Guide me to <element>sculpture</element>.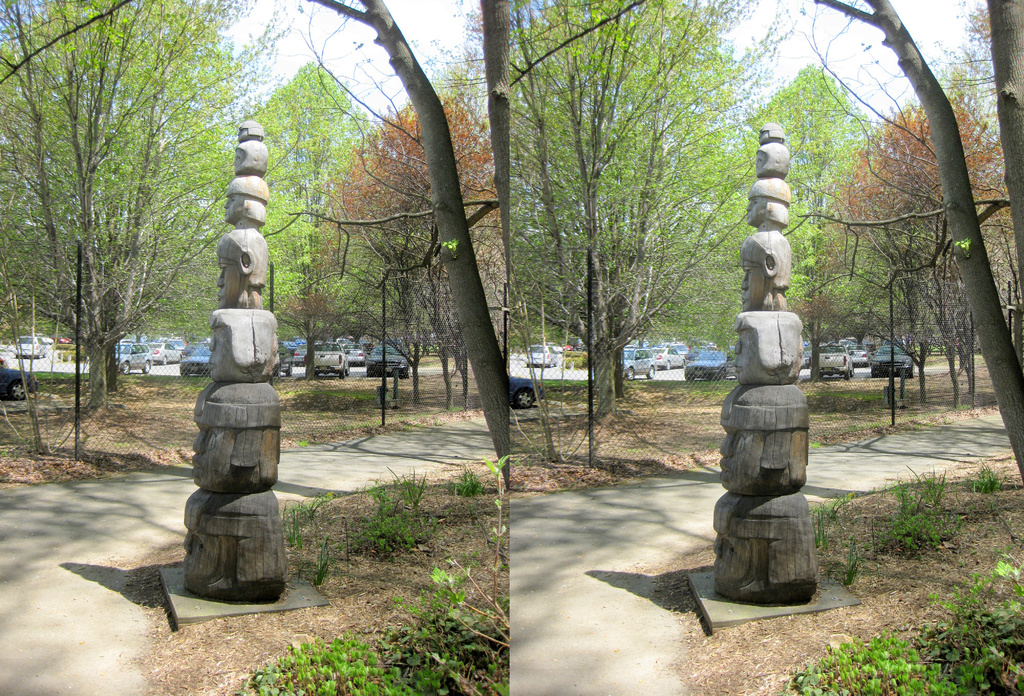
Guidance: {"x1": 242, "y1": 122, "x2": 268, "y2": 142}.
